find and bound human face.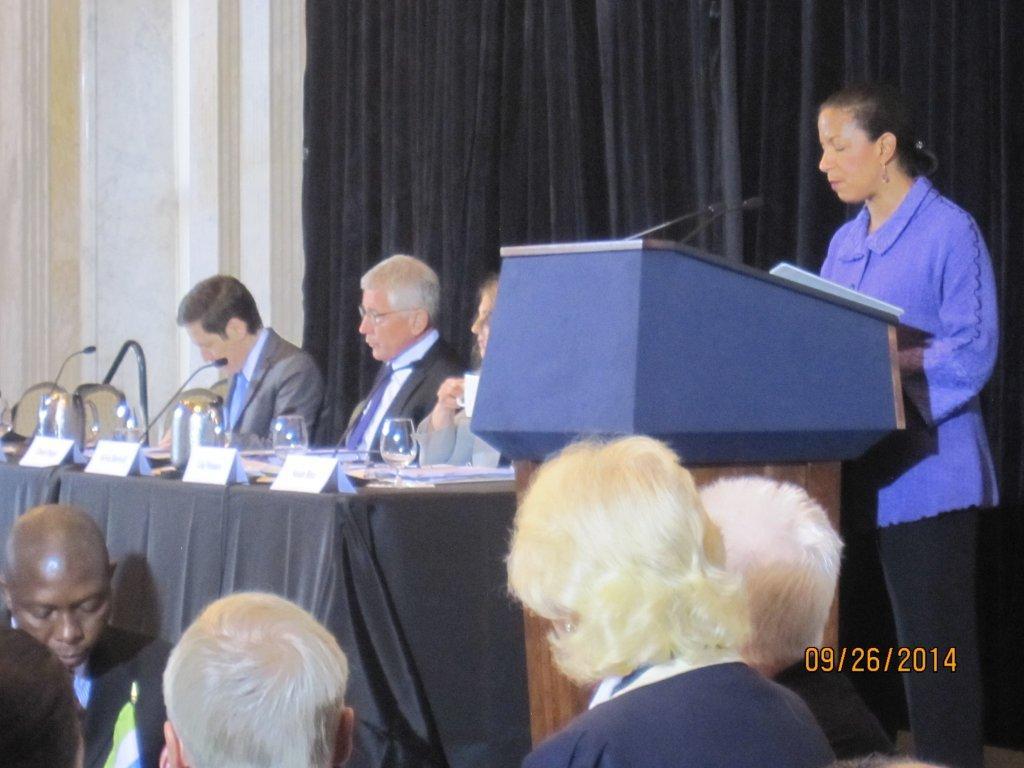
Bound: x1=184 y1=326 x2=238 y2=375.
